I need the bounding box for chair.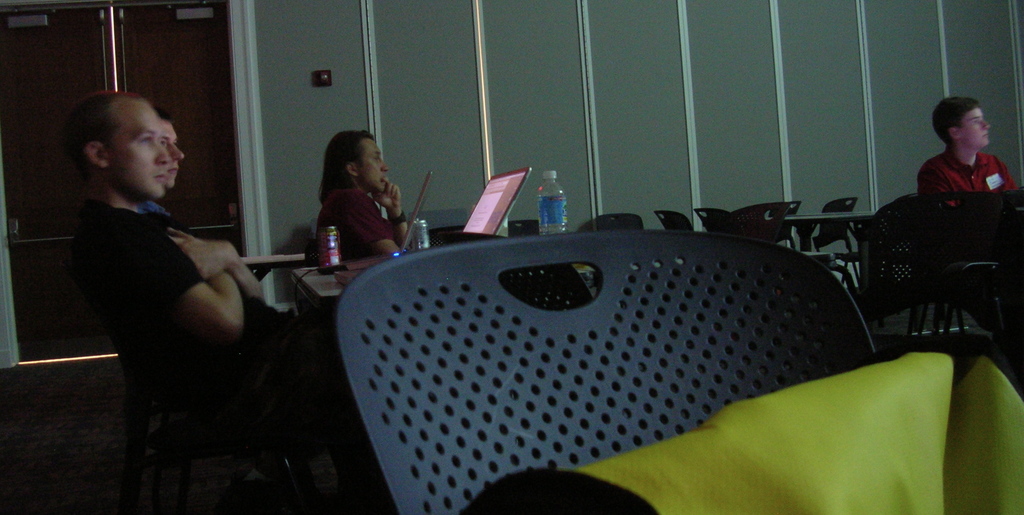
Here it is: left=955, top=192, right=1023, bottom=388.
